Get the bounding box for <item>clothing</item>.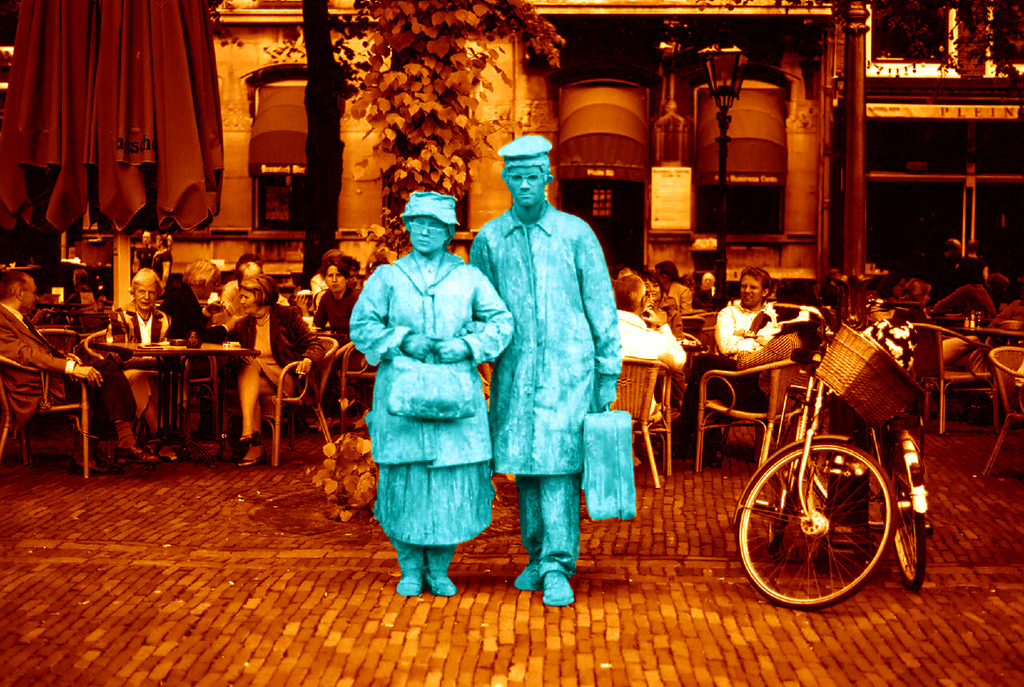
box(615, 307, 689, 409).
